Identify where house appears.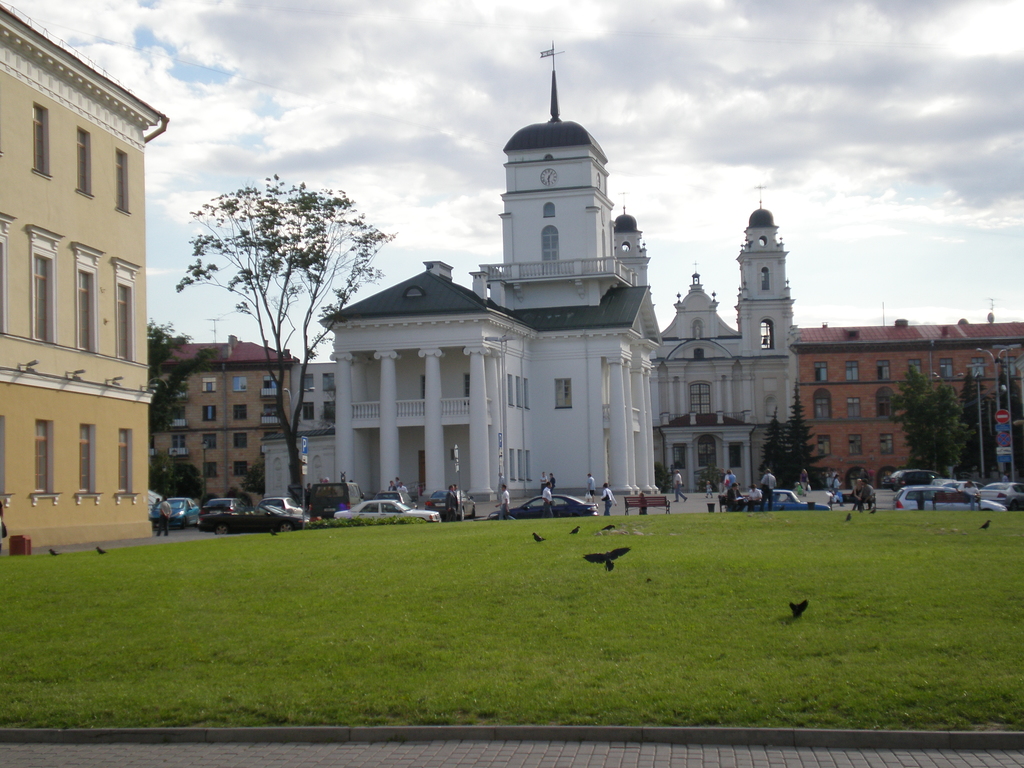
Appears at region(789, 309, 1022, 495).
